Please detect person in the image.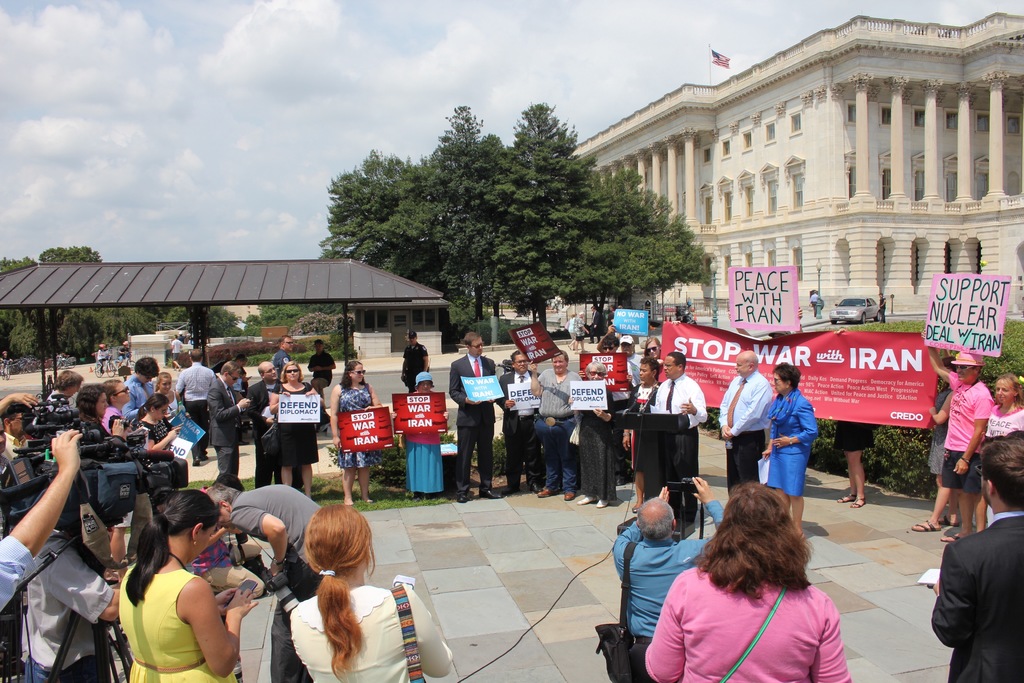
929,348,995,543.
